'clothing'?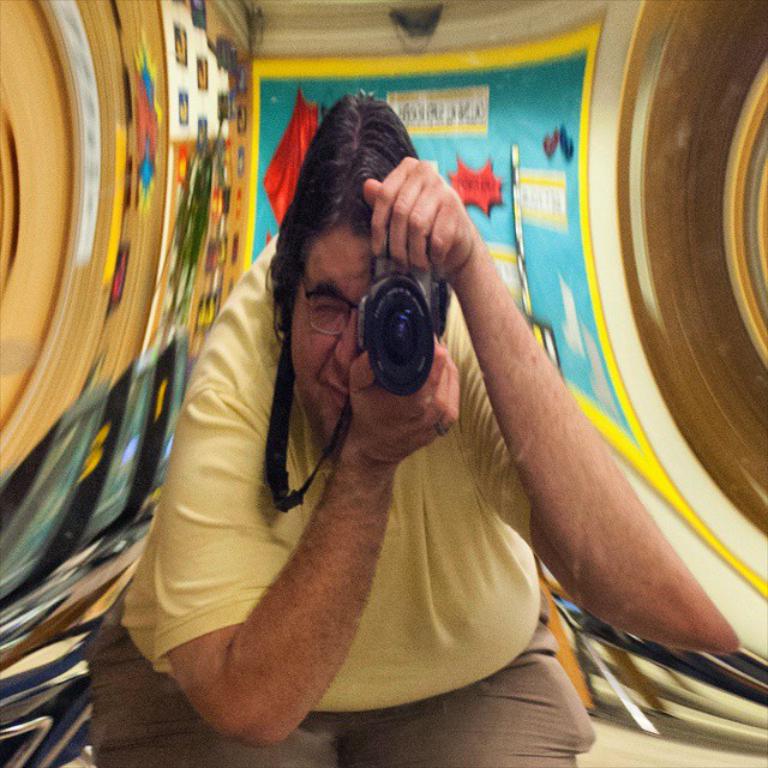
bbox=[136, 229, 596, 751]
